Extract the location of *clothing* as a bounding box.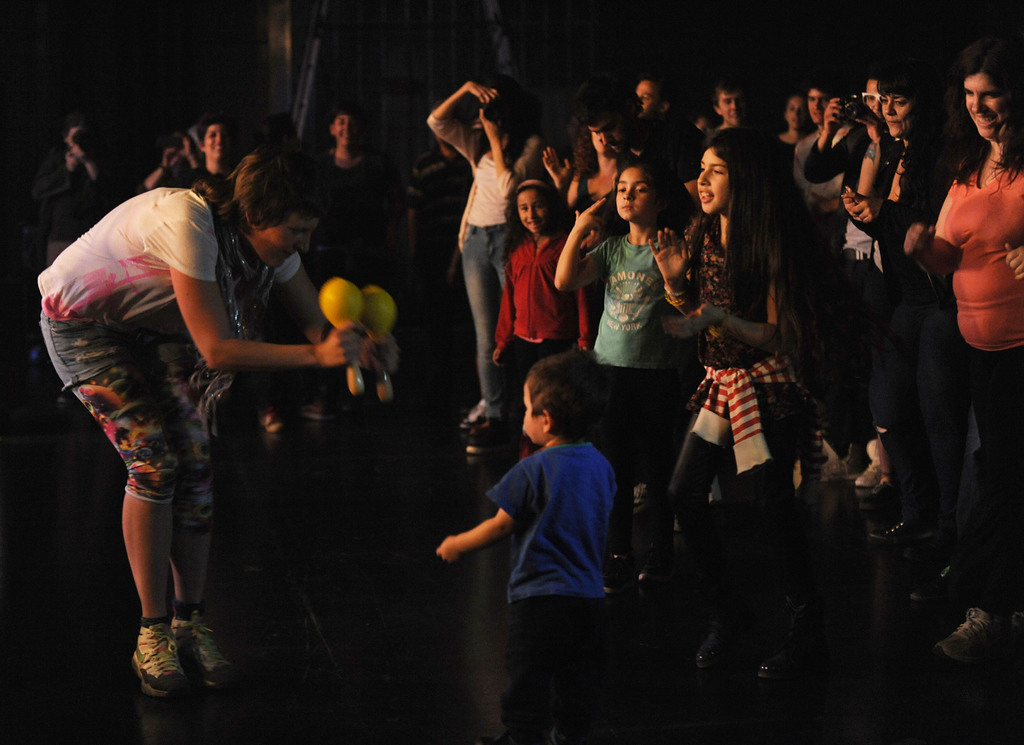
bbox(37, 142, 100, 259).
